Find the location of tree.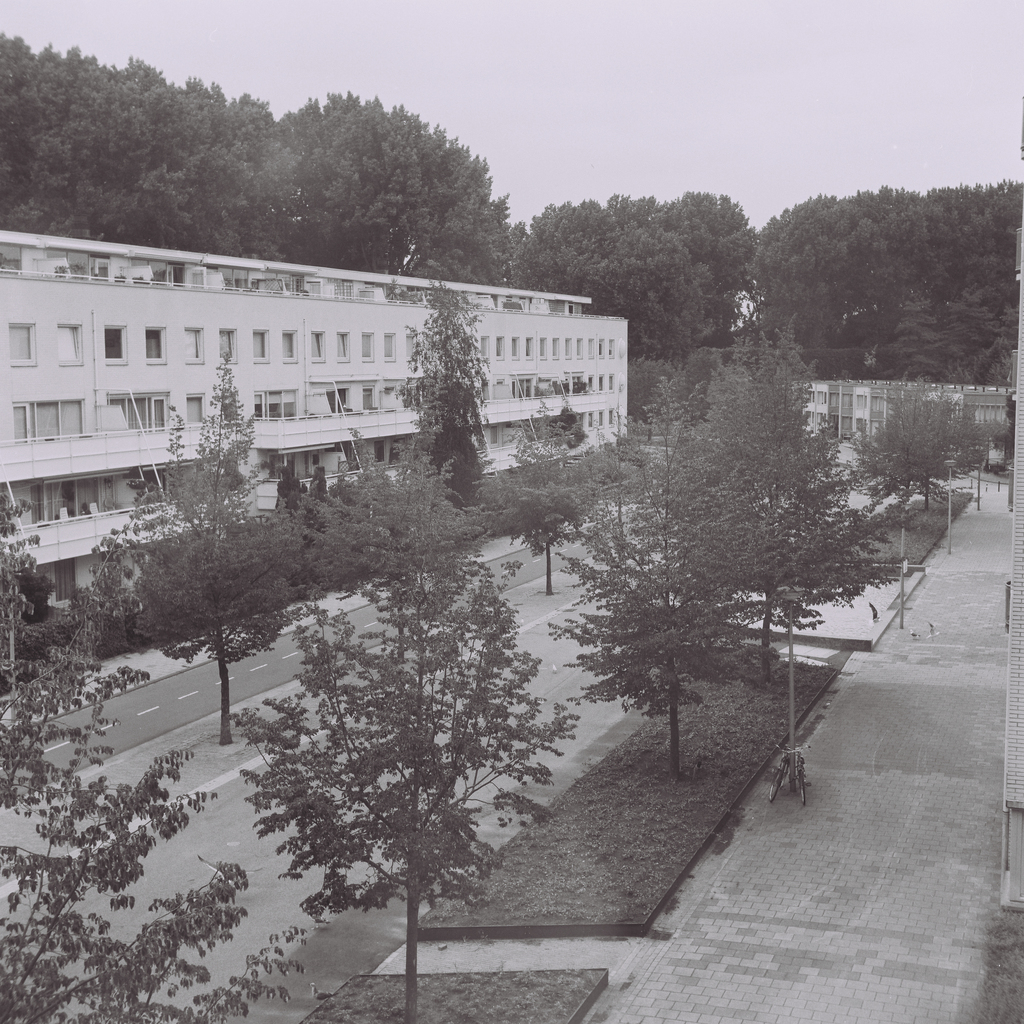
Location: [left=141, top=453, right=307, bottom=733].
